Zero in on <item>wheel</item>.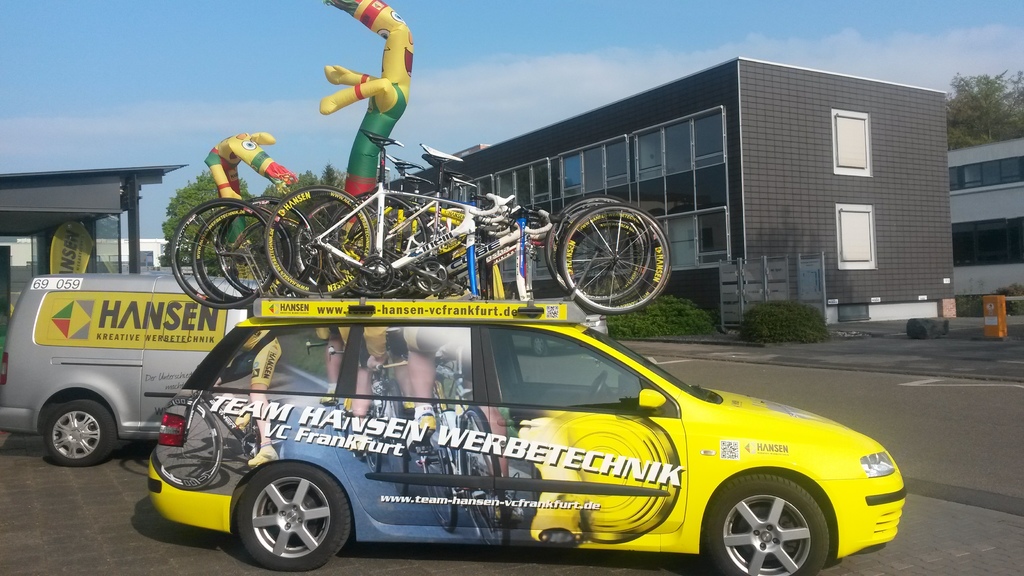
Zeroed in: x1=556, y1=209, x2=657, y2=300.
